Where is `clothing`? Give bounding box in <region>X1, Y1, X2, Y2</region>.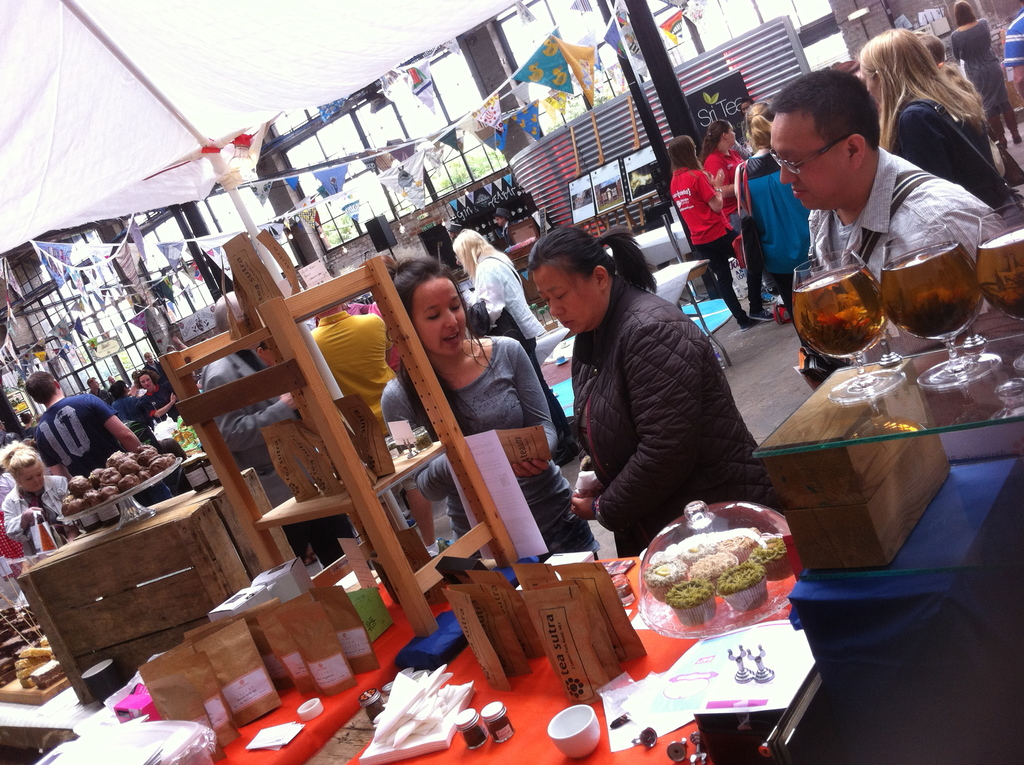
<region>198, 357, 361, 572</region>.
